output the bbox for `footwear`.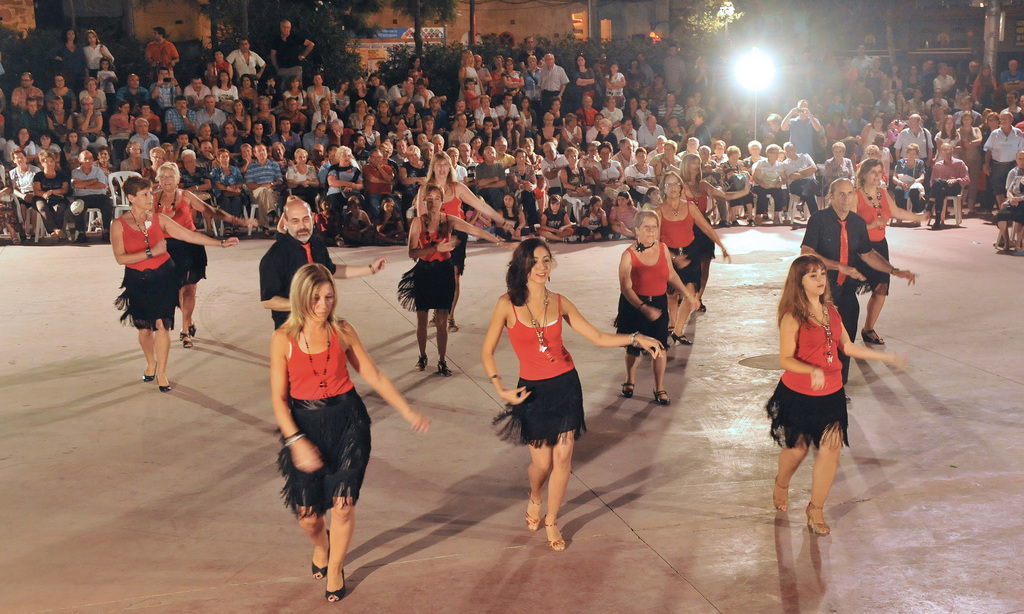
[x1=622, y1=380, x2=633, y2=398].
